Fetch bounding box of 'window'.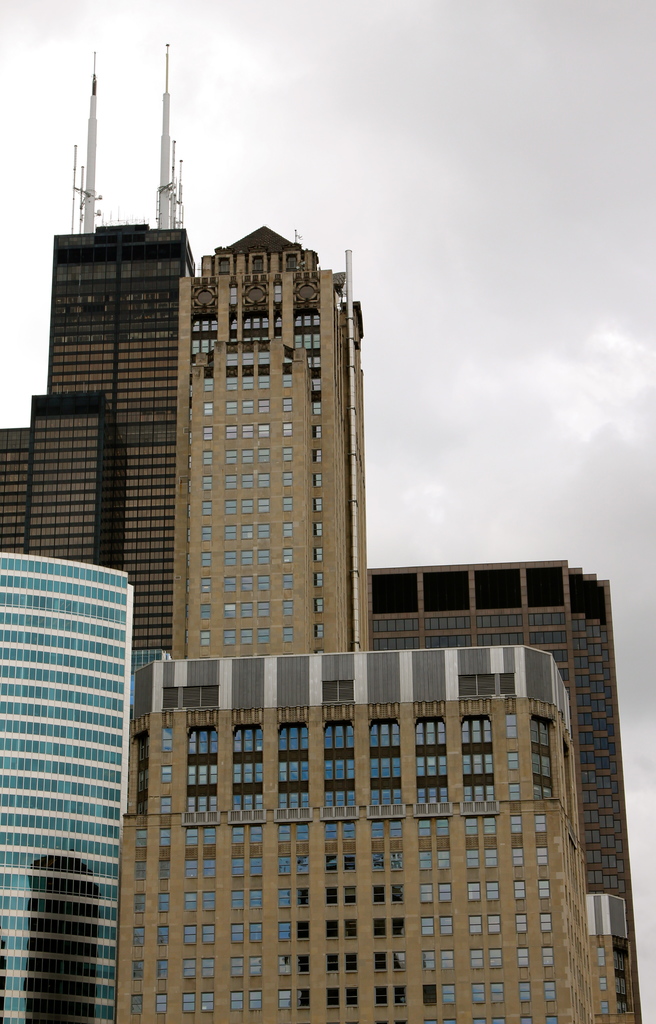
Bbox: x1=427 y1=945 x2=443 y2=965.
